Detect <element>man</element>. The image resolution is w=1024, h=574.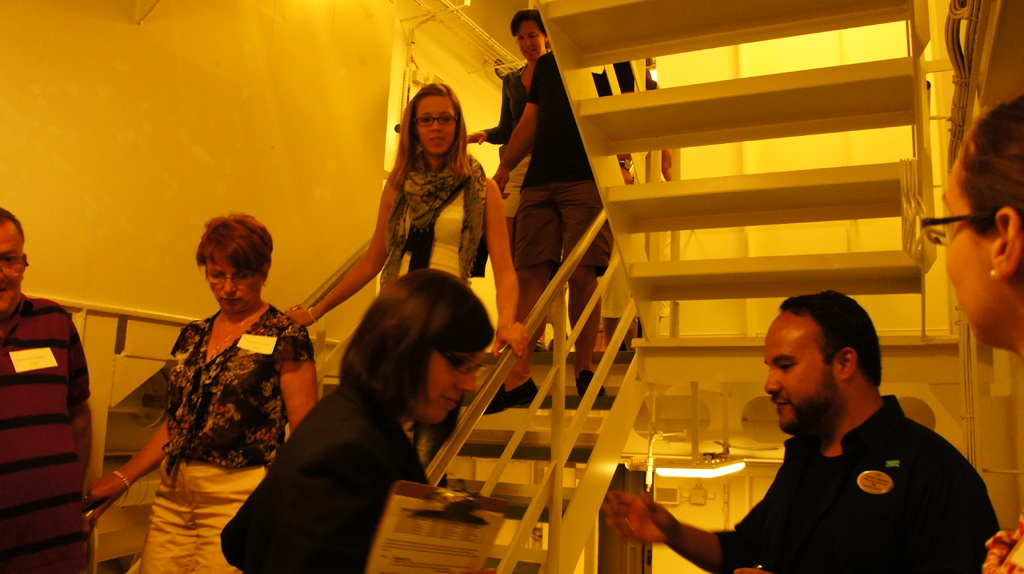
[left=438, top=28, right=644, bottom=420].
